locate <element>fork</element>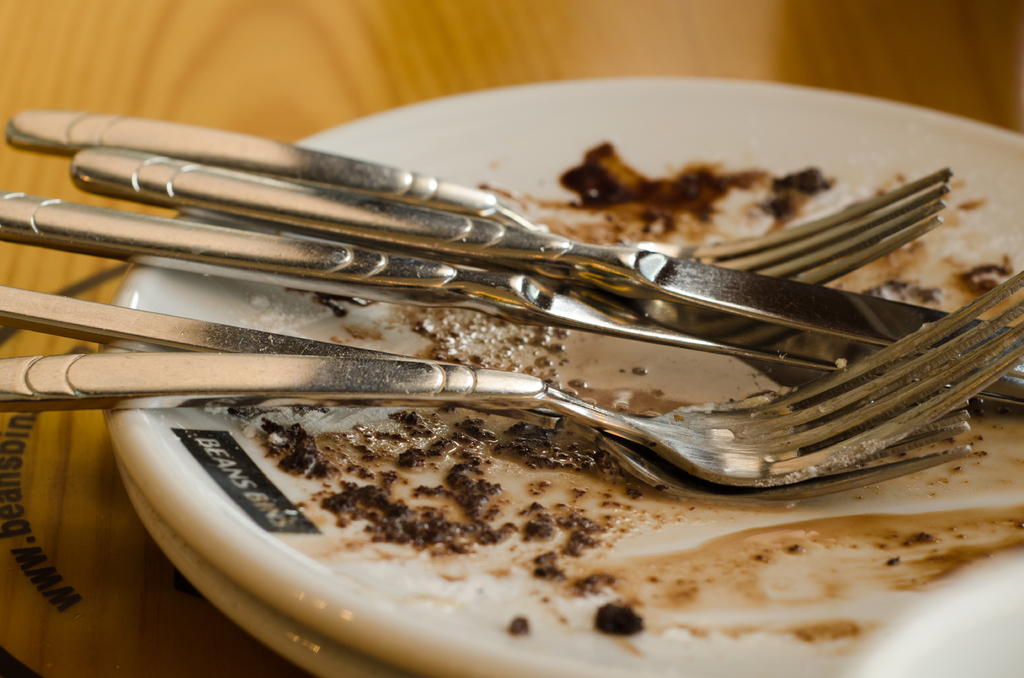
region(0, 286, 970, 501)
